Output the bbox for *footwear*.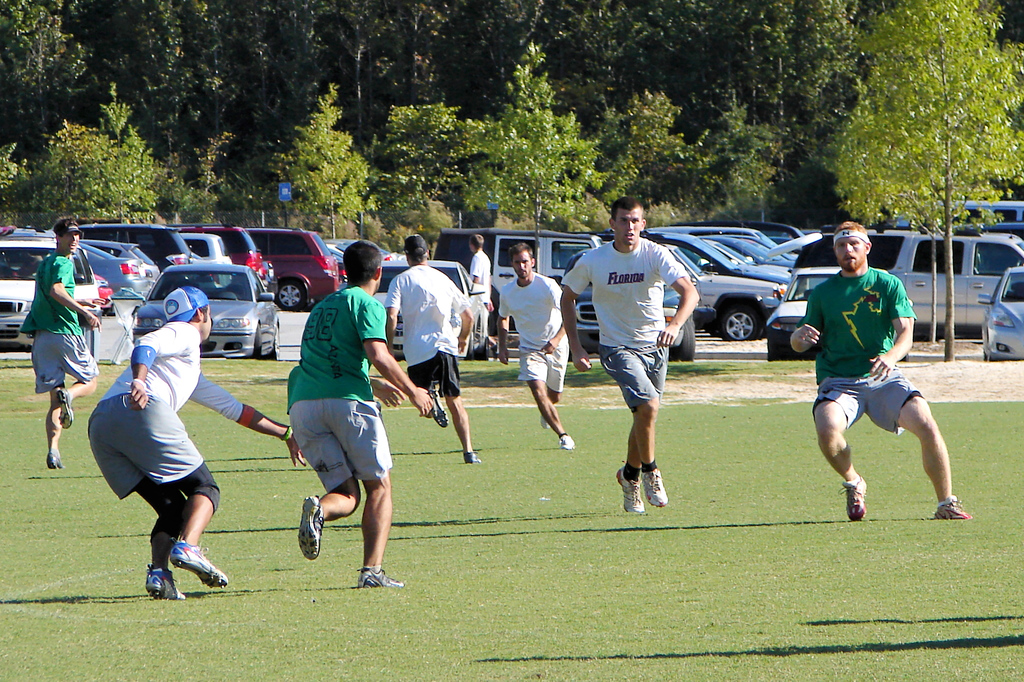
836:480:867:523.
